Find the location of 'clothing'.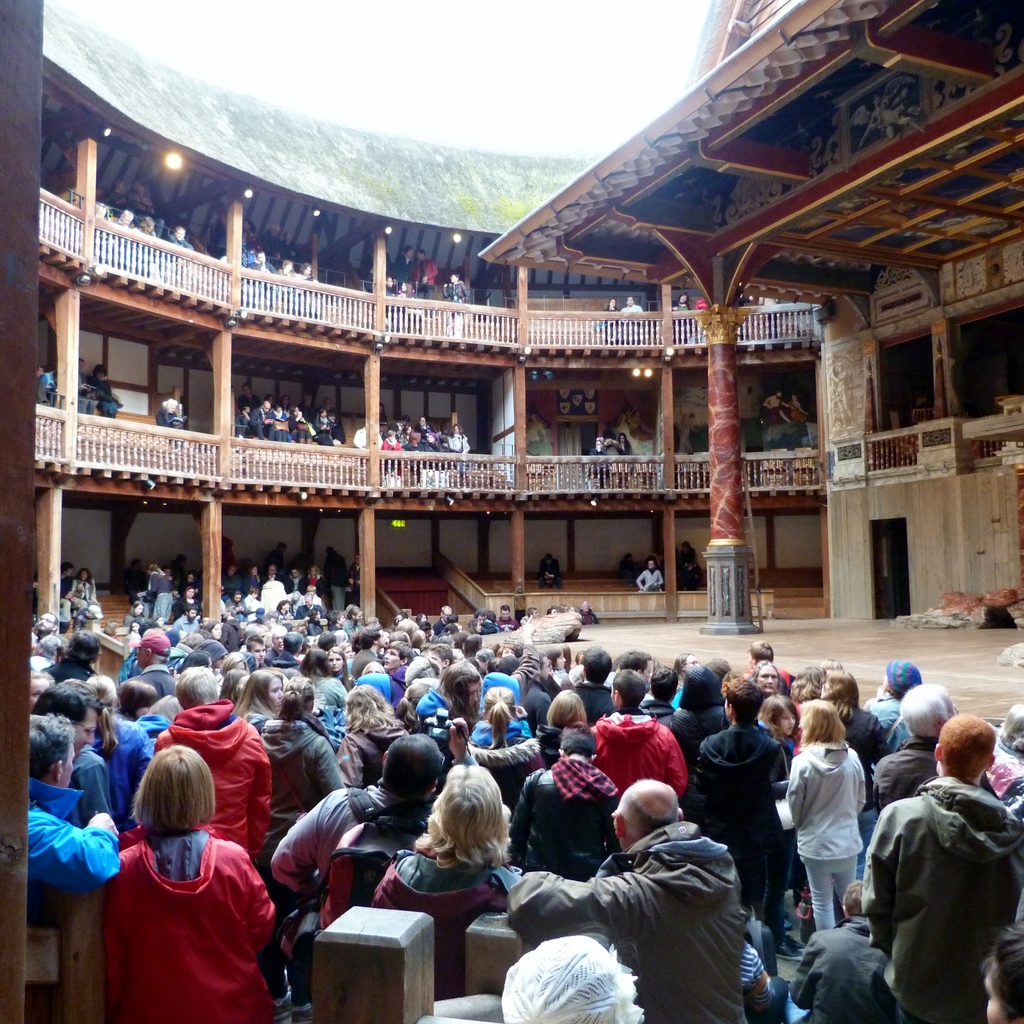
Location: 440,275,471,307.
